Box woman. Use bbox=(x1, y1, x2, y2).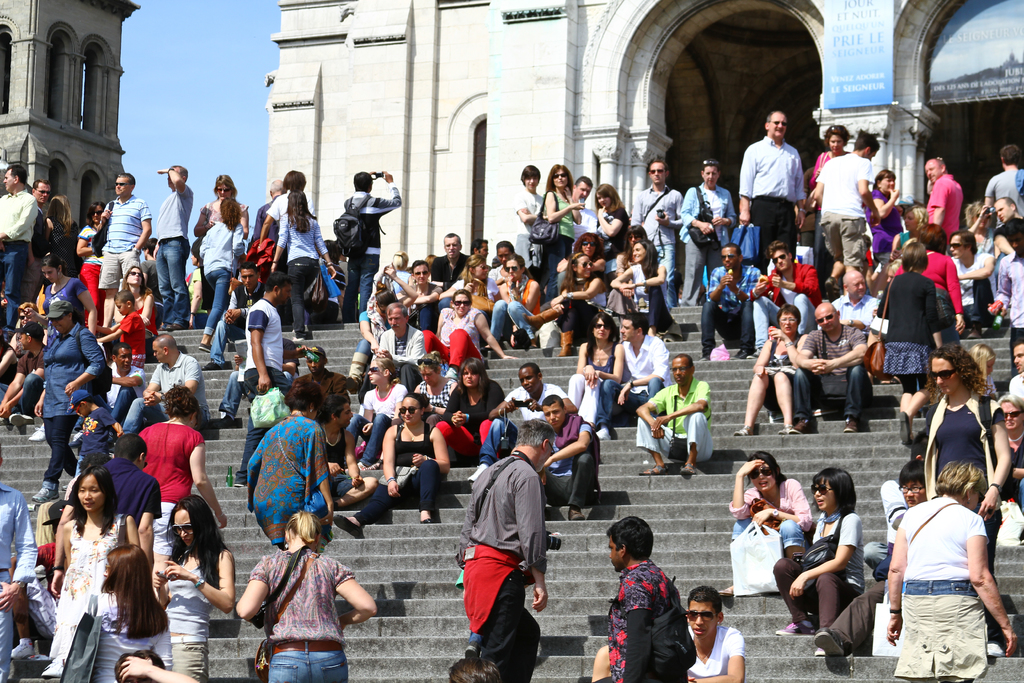
bbox=(483, 244, 525, 300).
